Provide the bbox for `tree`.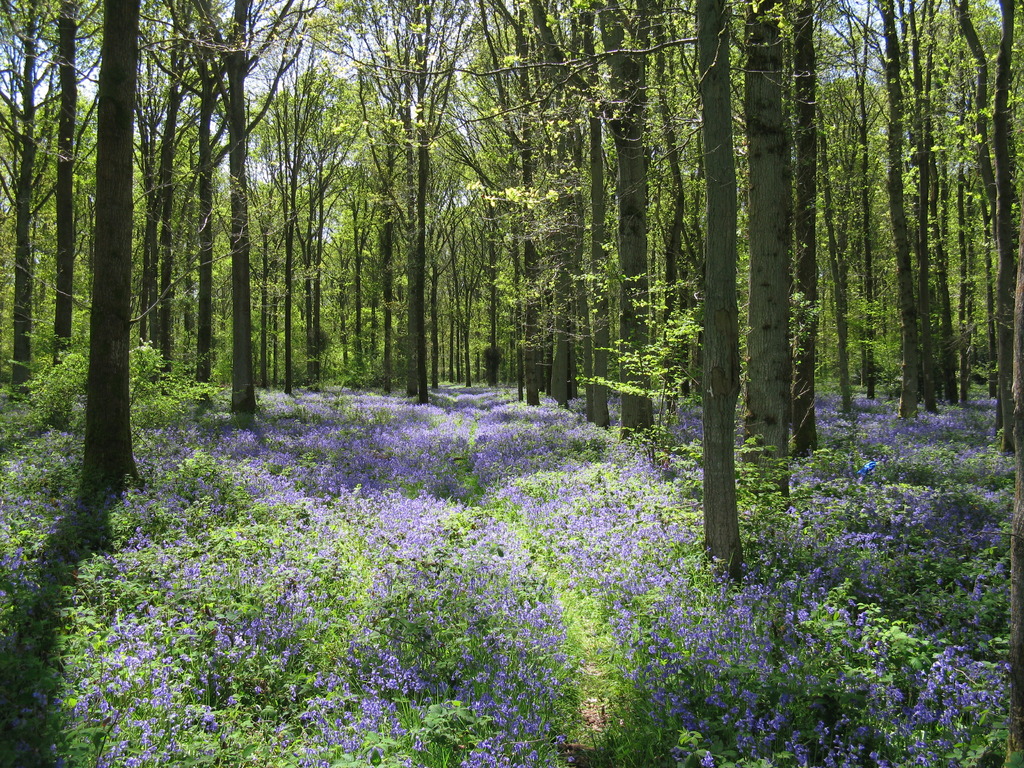
<bbox>0, 0, 56, 394</bbox>.
